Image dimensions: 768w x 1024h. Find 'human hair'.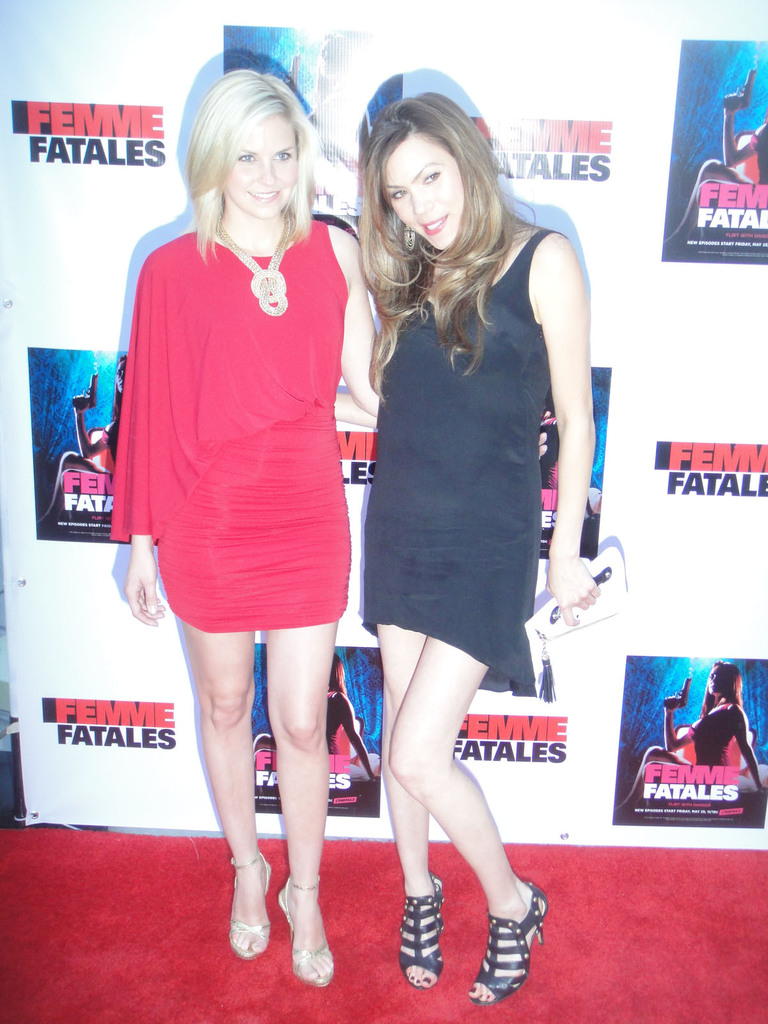
(left=358, top=83, right=517, bottom=402).
